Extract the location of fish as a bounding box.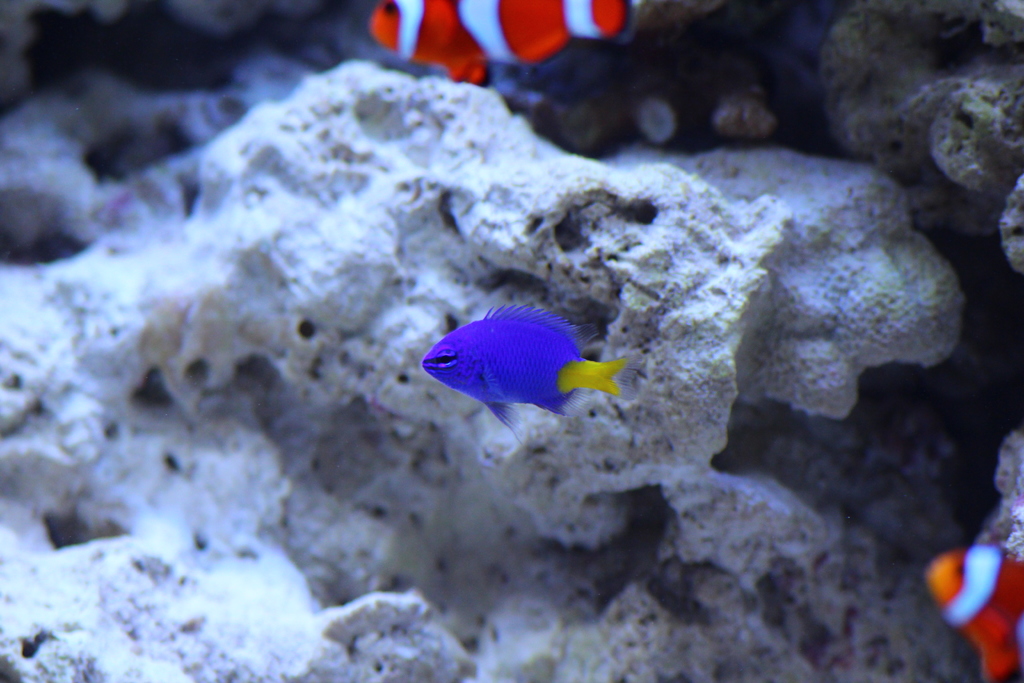
<region>420, 304, 644, 445</region>.
